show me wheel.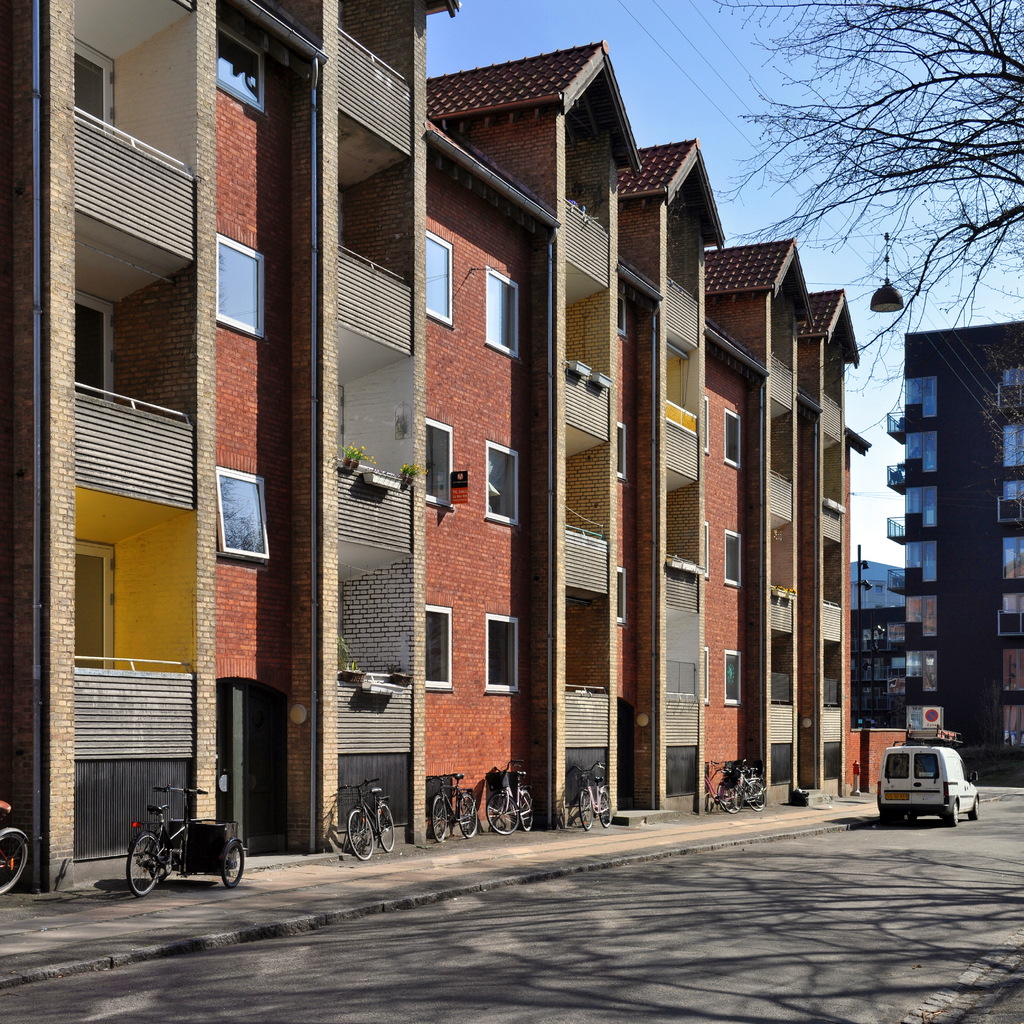
wheel is here: (left=348, top=808, right=375, bottom=862).
